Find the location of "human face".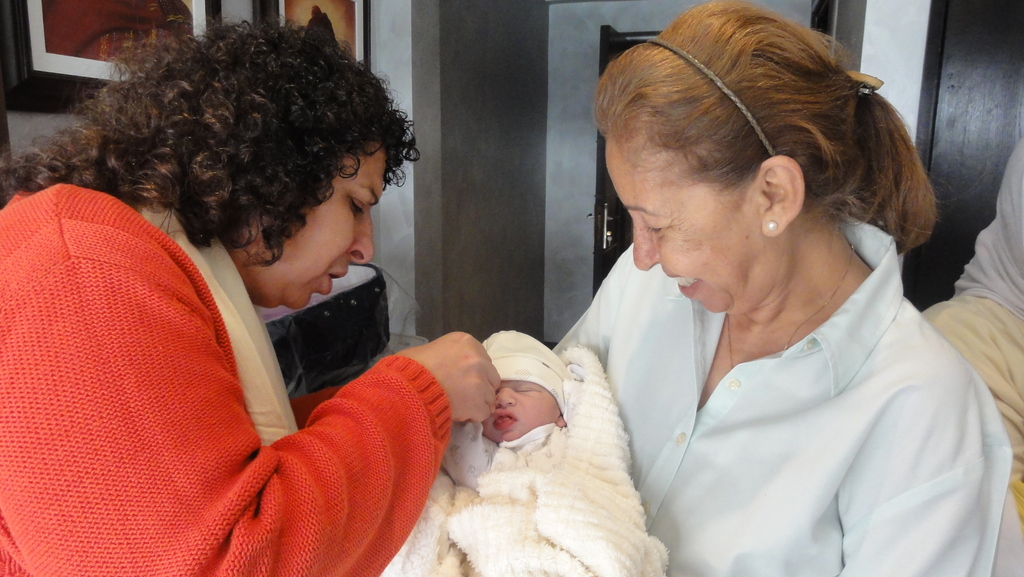
Location: rect(476, 373, 558, 439).
